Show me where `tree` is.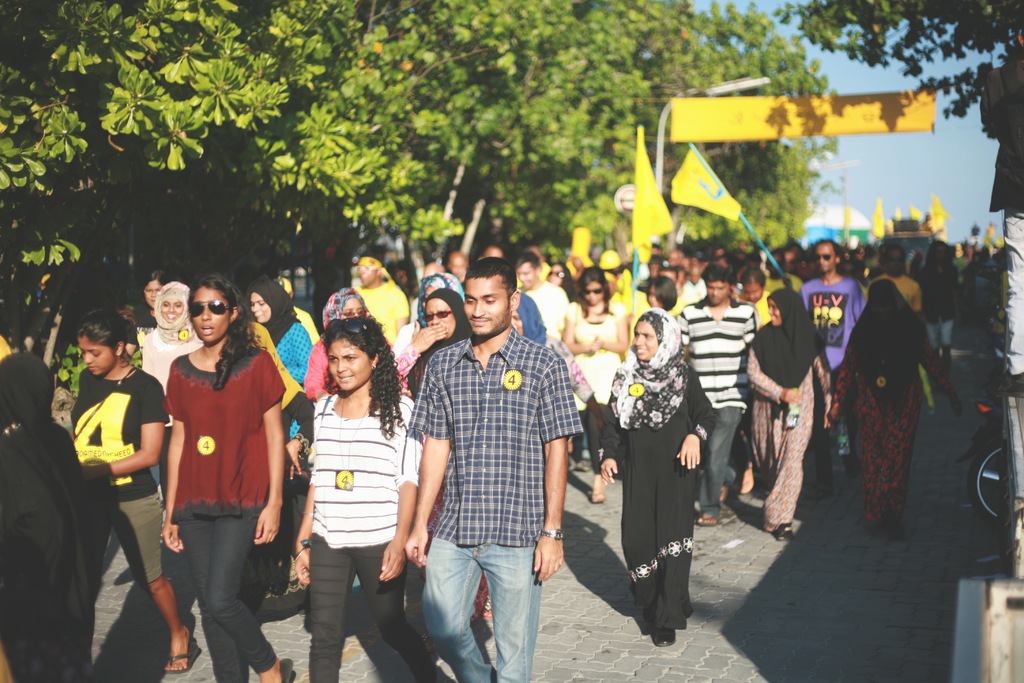
`tree` is at select_region(771, 0, 1023, 122).
